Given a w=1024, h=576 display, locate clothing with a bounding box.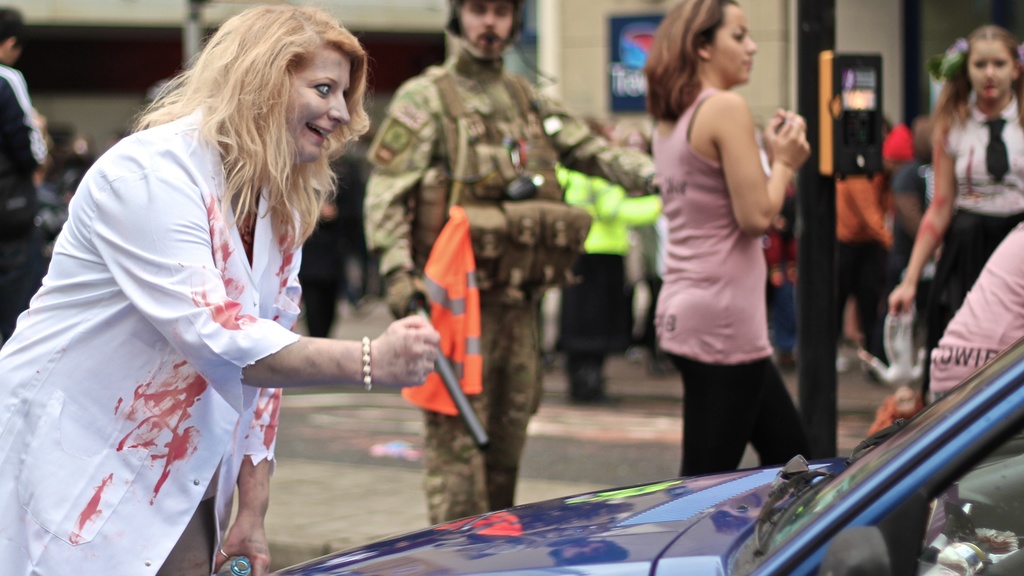
Located: 362,30,660,524.
